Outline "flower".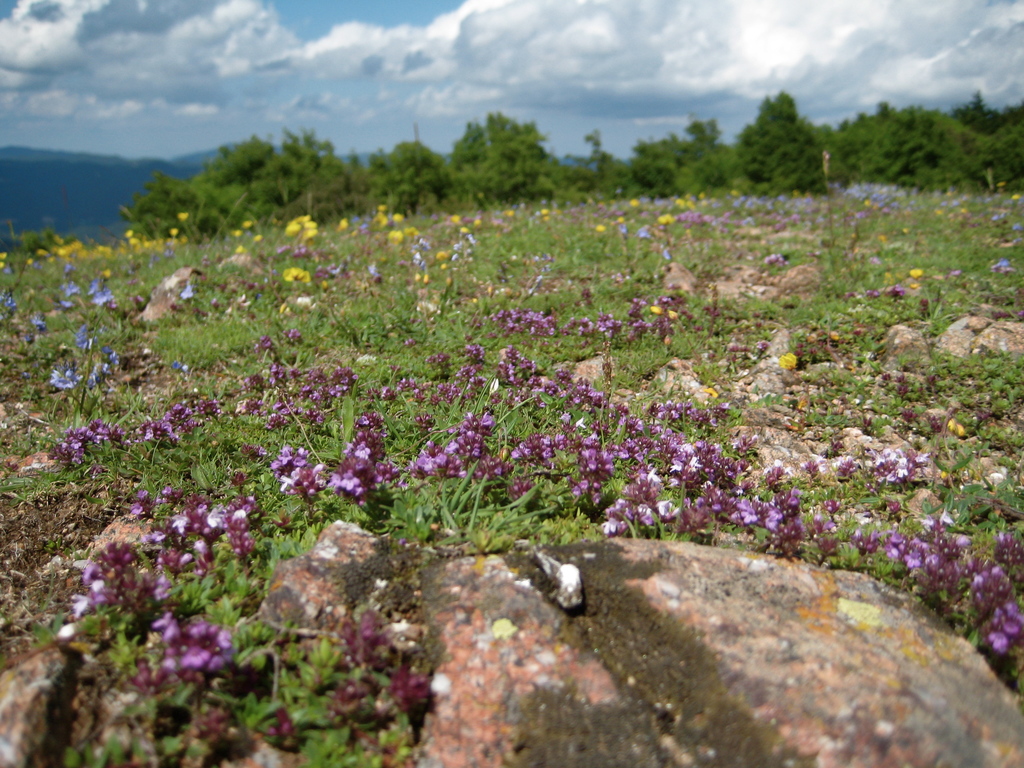
Outline: l=778, t=352, r=796, b=372.
